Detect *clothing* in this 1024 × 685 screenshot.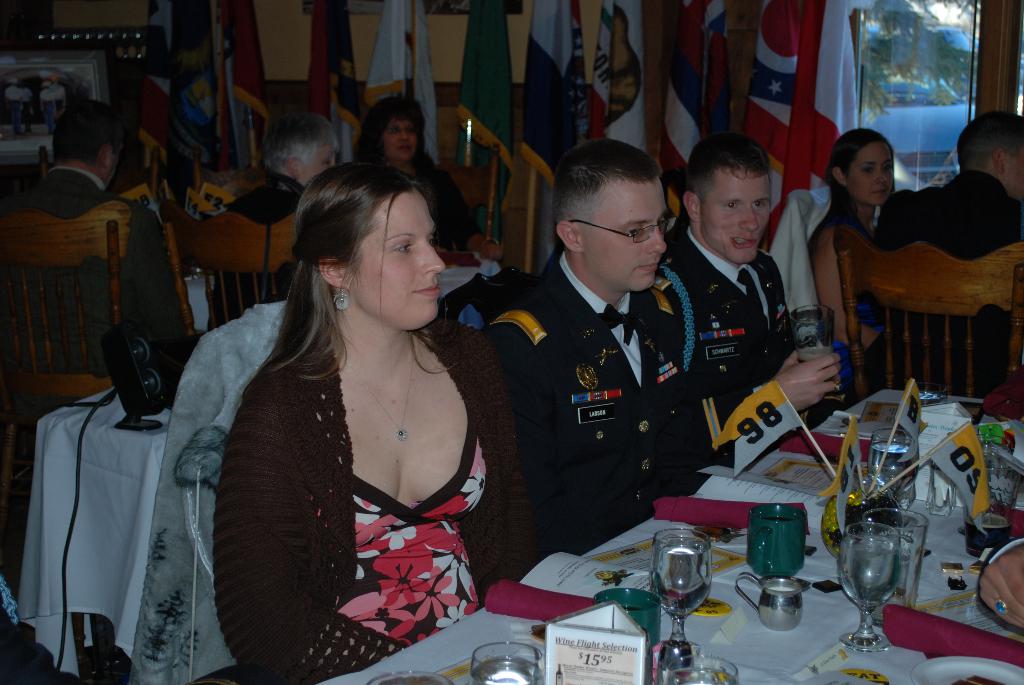
Detection: l=753, t=0, r=854, b=168.
